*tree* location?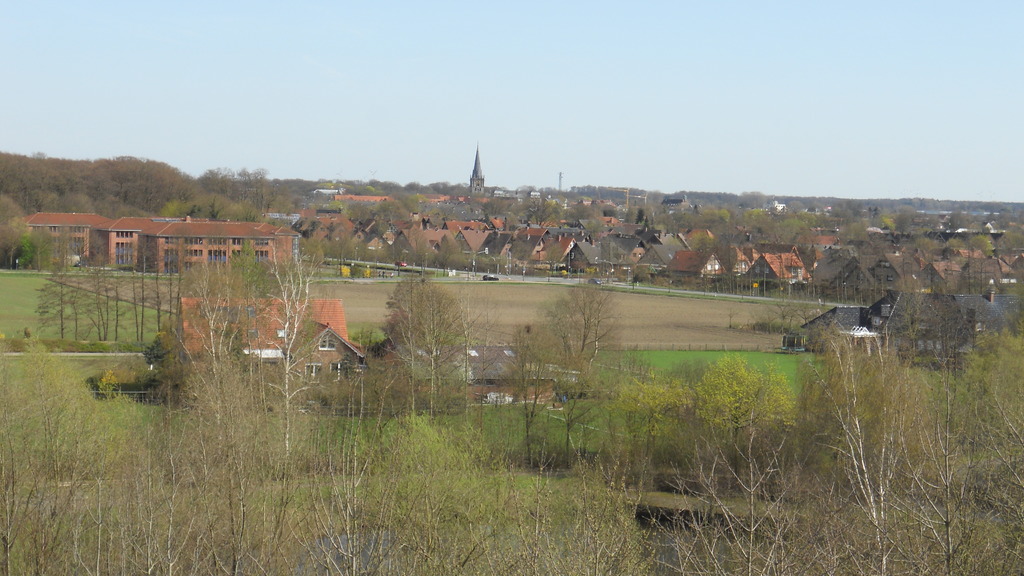
bbox=(540, 275, 633, 472)
